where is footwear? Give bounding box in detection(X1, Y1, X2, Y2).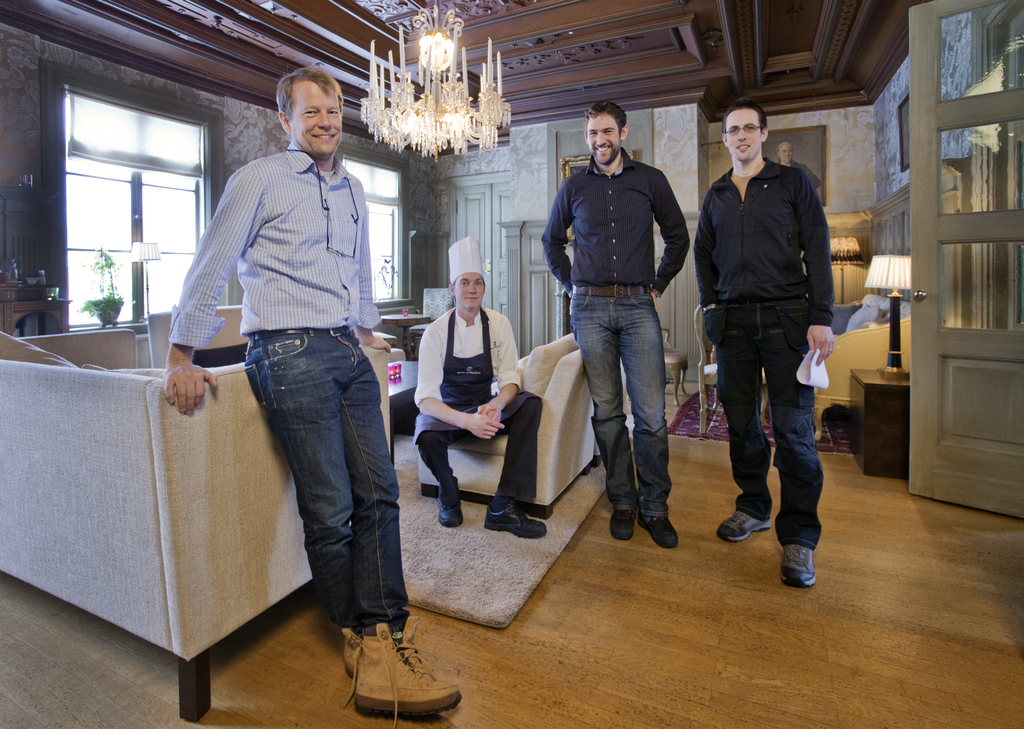
detection(639, 514, 683, 550).
